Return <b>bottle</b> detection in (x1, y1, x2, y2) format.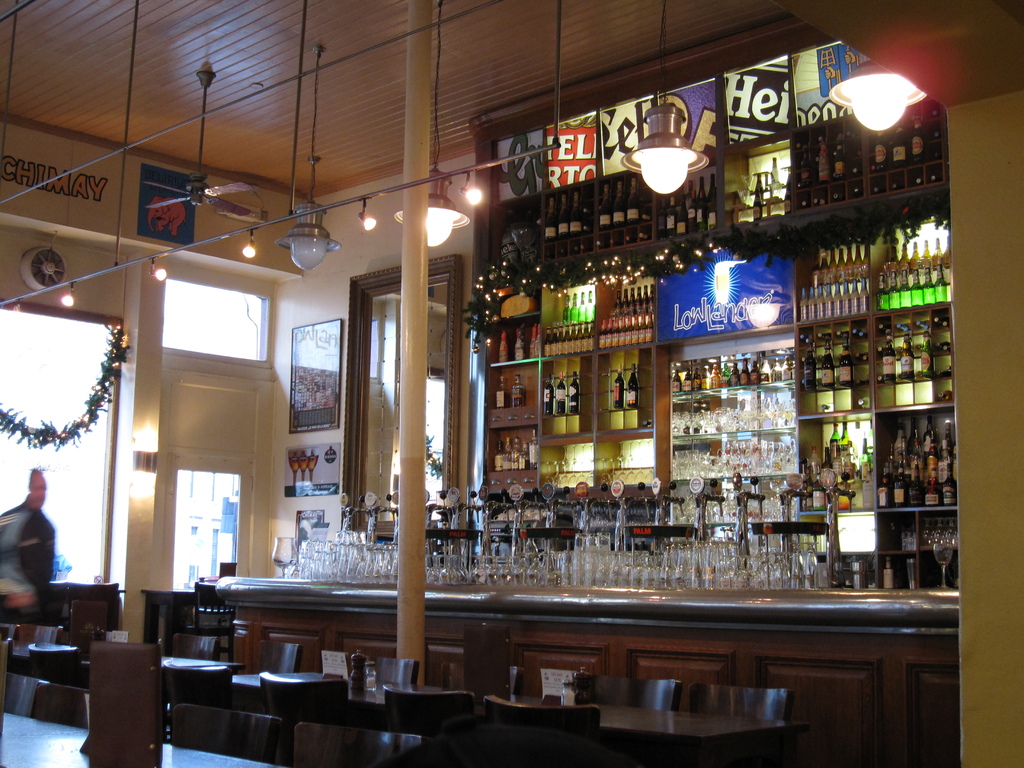
(861, 246, 871, 276).
